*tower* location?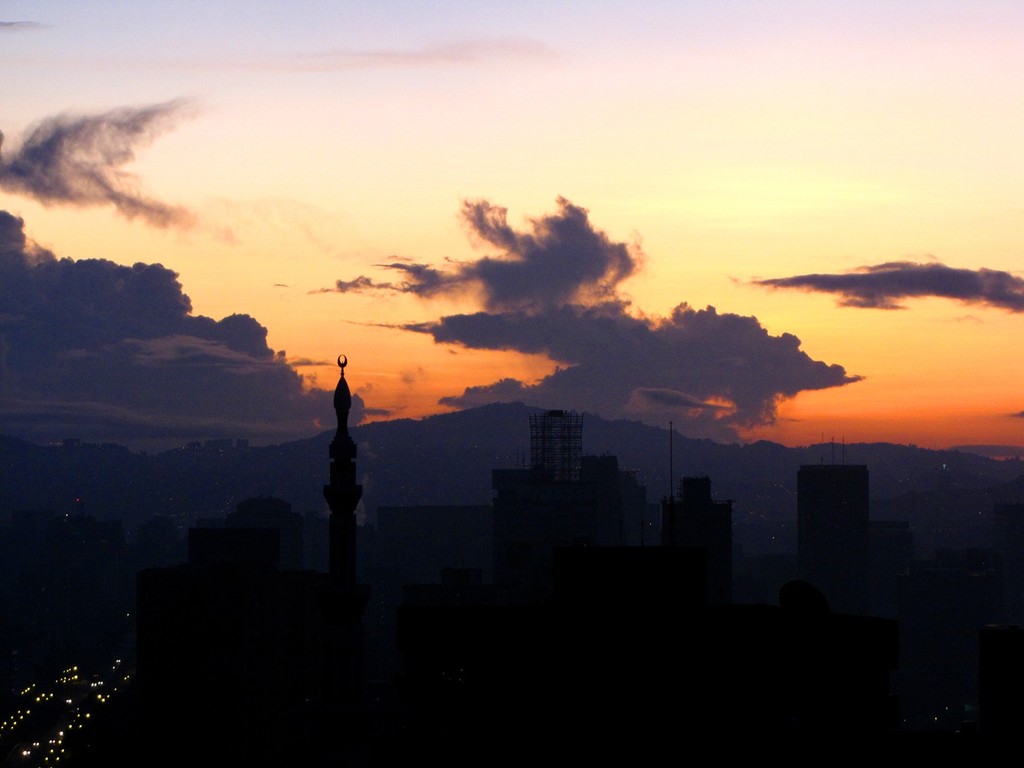
bbox(323, 356, 365, 767)
